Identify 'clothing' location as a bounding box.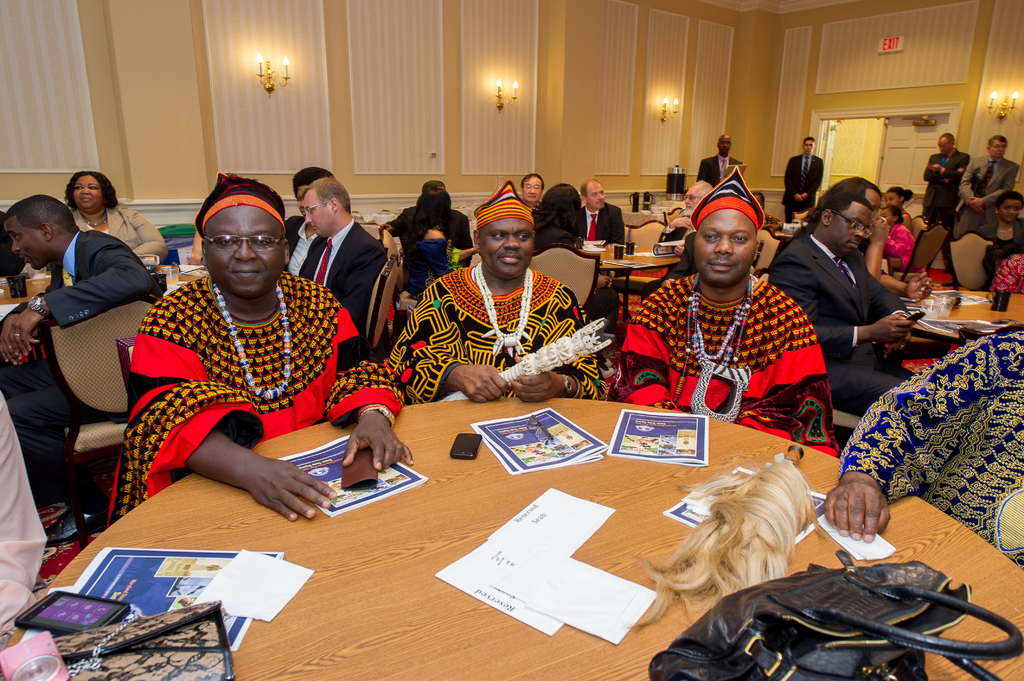
box=[72, 207, 177, 301].
